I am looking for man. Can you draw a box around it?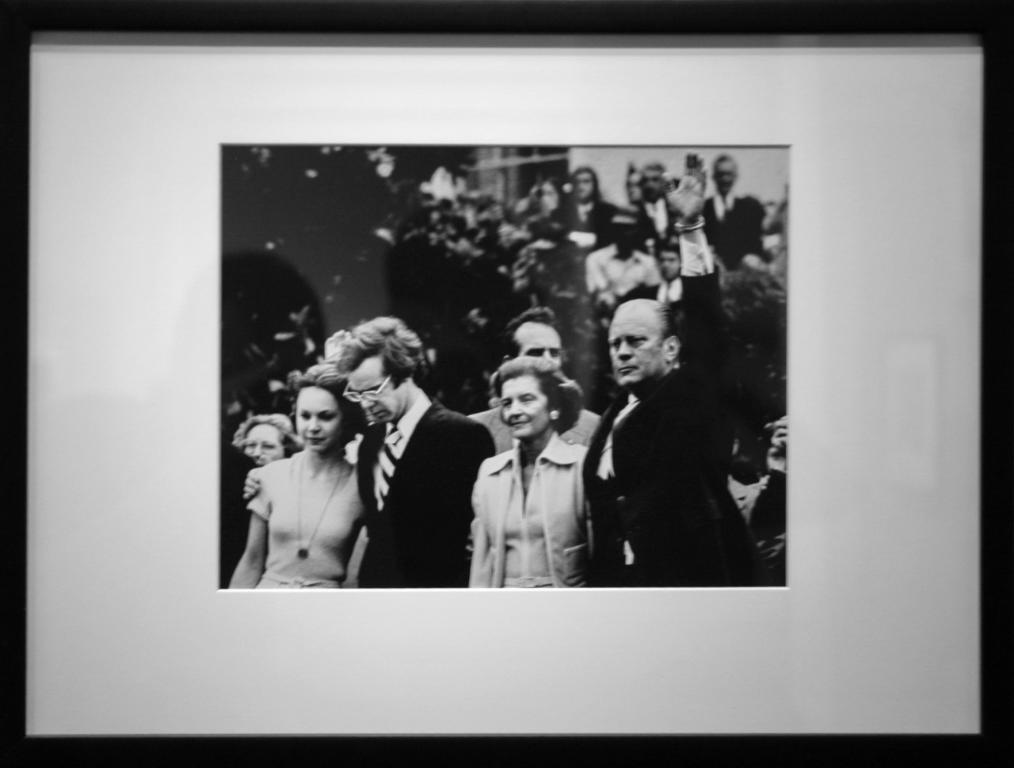
Sure, the bounding box is <box>584,221,656,298</box>.
